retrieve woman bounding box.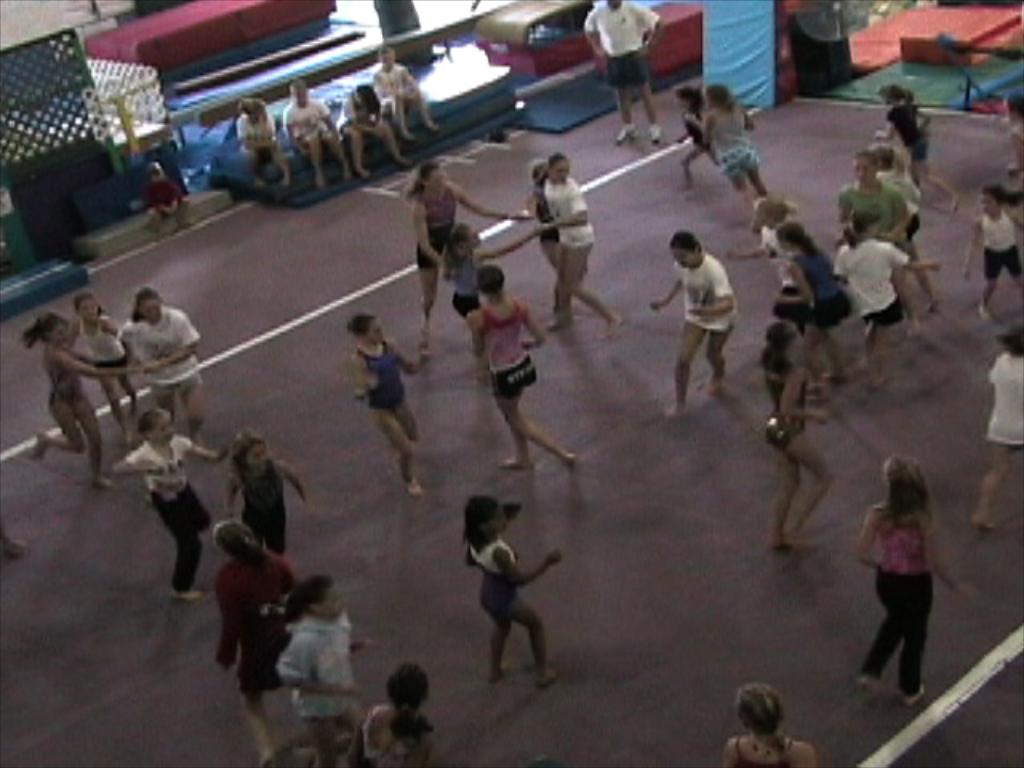
Bounding box: box=[763, 317, 832, 558].
